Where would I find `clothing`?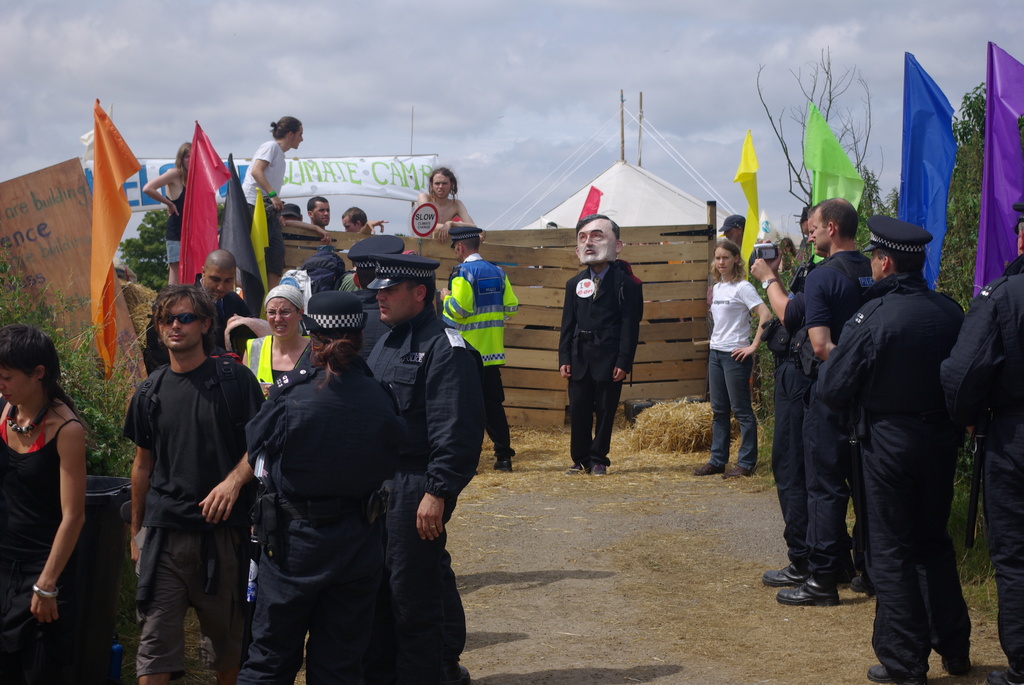
At [left=438, top=248, right=517, bottom=466].
